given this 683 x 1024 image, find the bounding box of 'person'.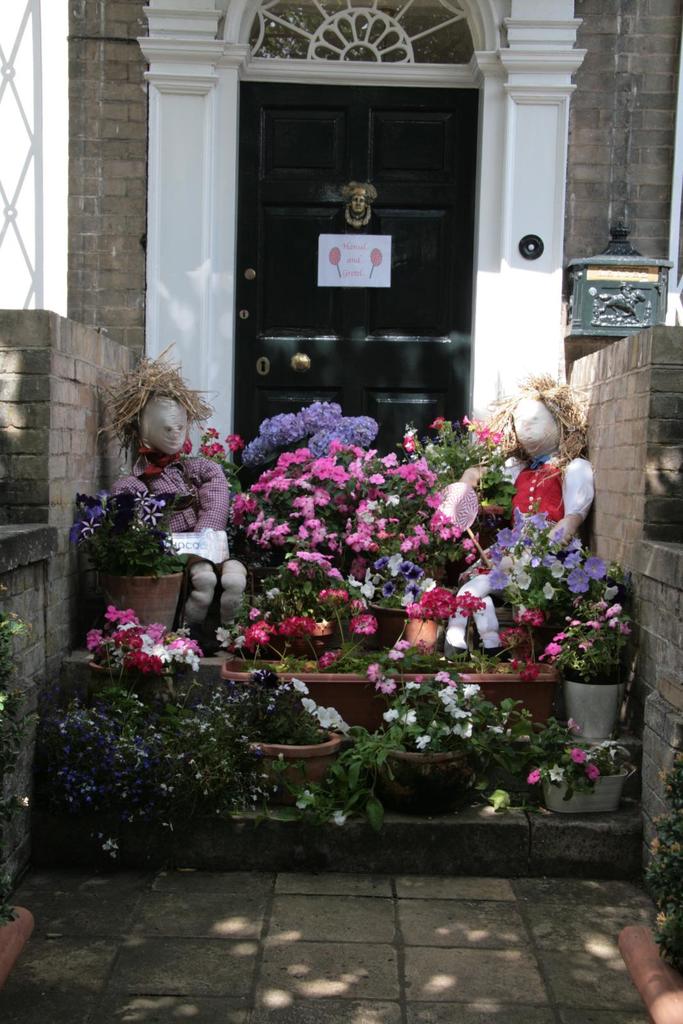
106,356,248,654.
